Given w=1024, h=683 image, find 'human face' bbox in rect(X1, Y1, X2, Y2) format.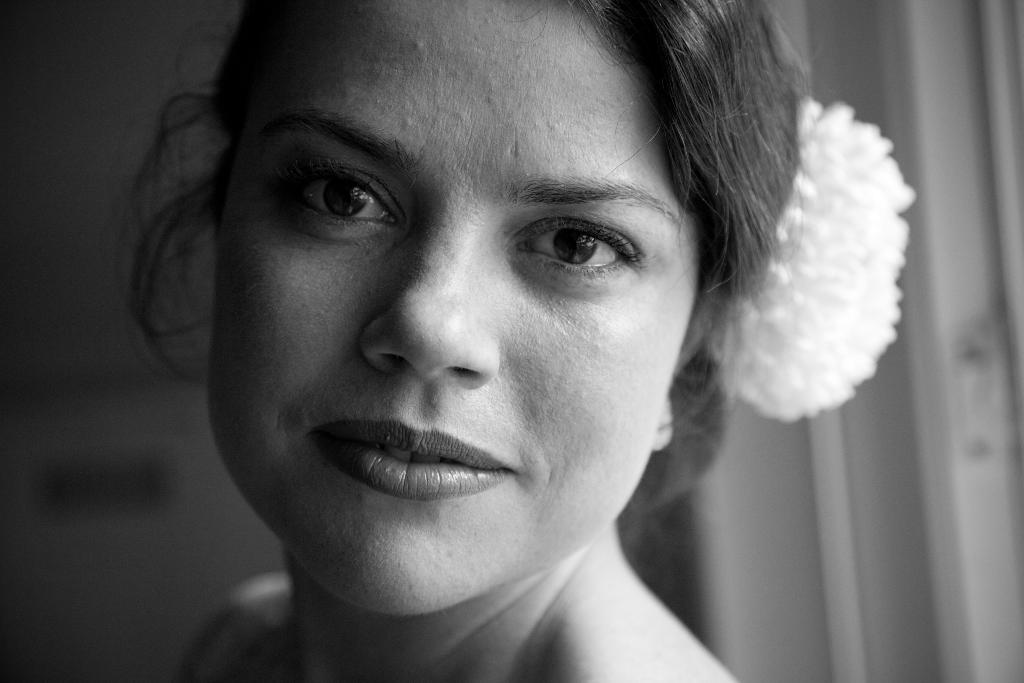
rect(203, 0, 696, 614).
